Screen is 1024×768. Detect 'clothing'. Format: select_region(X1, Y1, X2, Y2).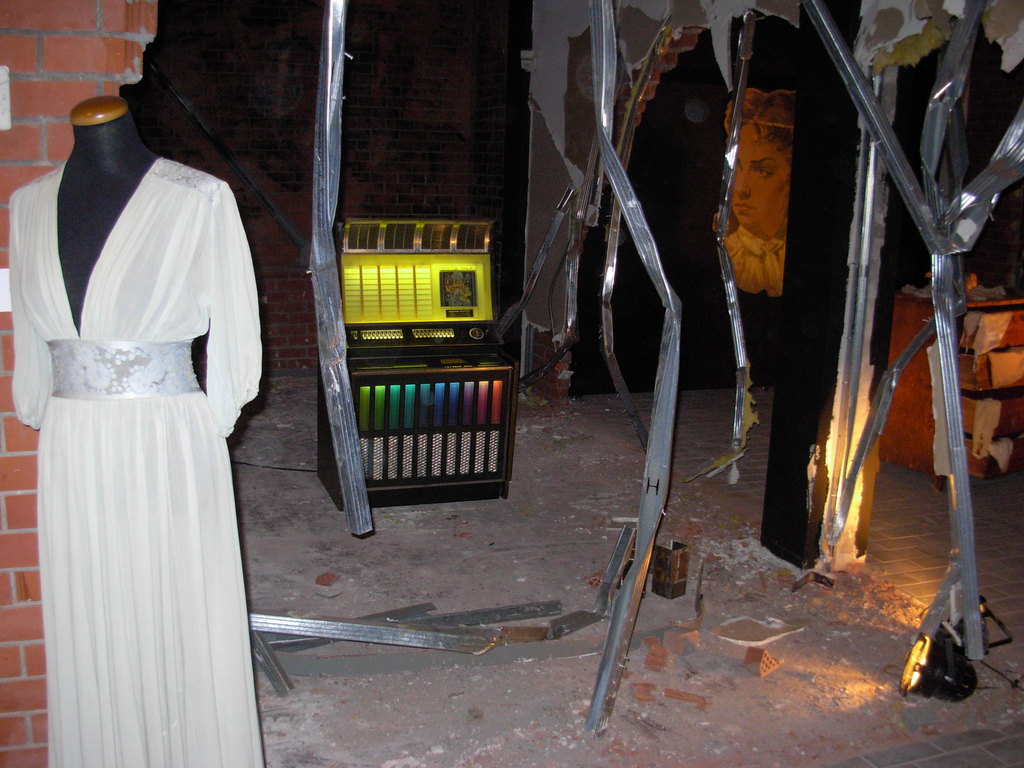
select_region(726, 218, 784, 301).
